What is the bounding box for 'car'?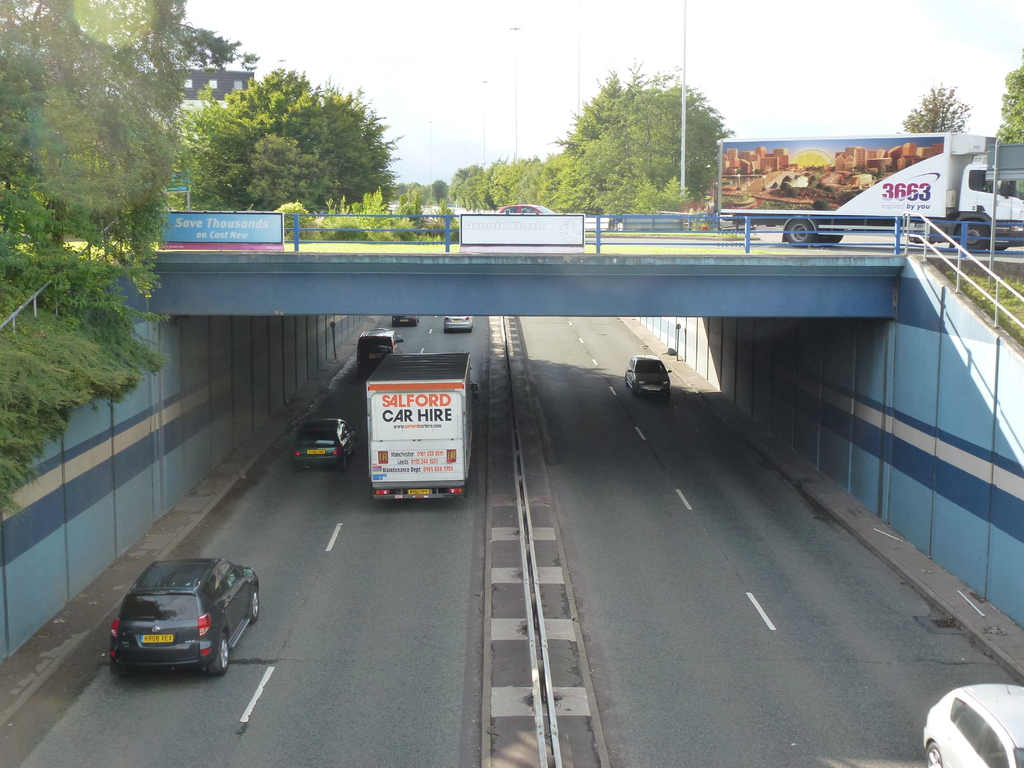
x1=621 y1=352 x2=673 y2=401.
